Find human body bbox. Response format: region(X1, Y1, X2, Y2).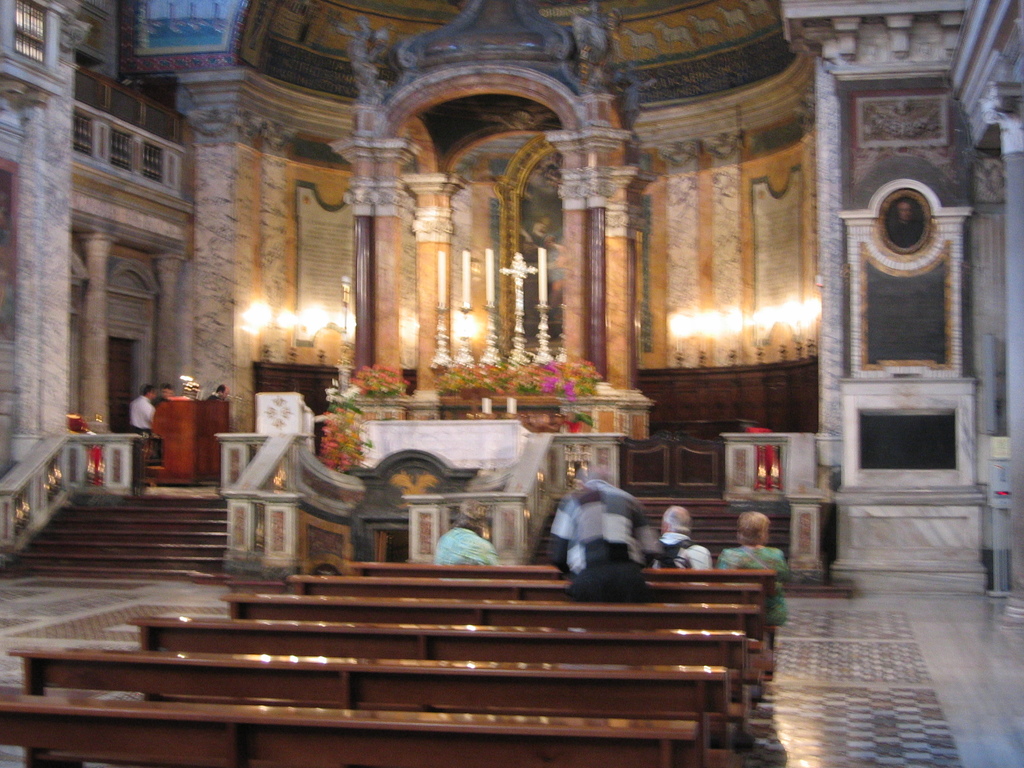
region(425, 529, 496, 561).
